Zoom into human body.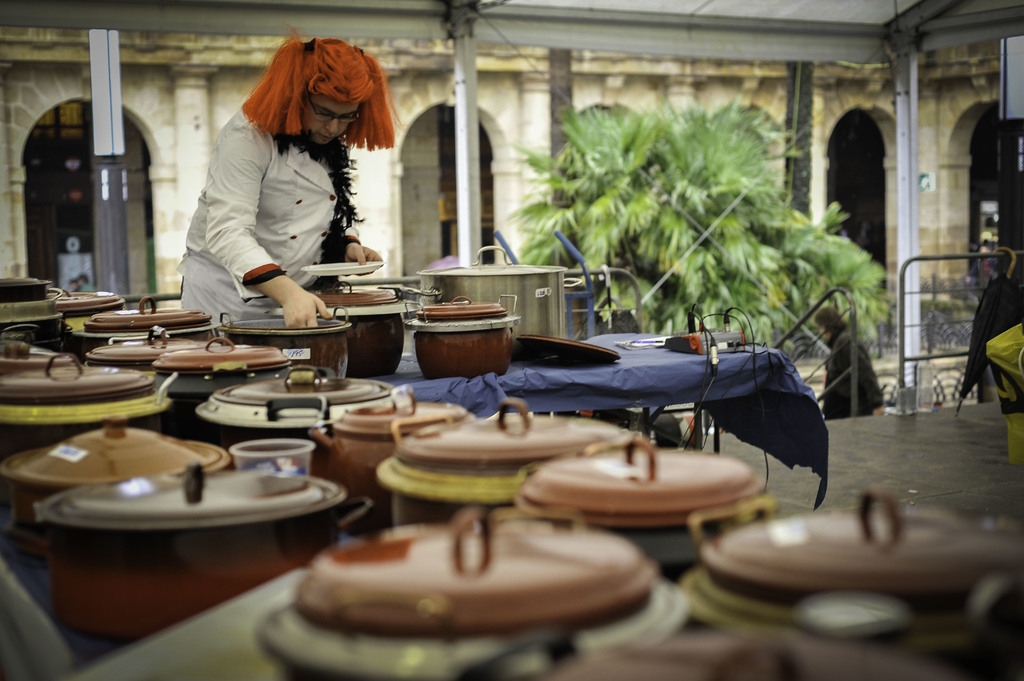
Zoom target: l=819, t=306, r=887, b=412.
